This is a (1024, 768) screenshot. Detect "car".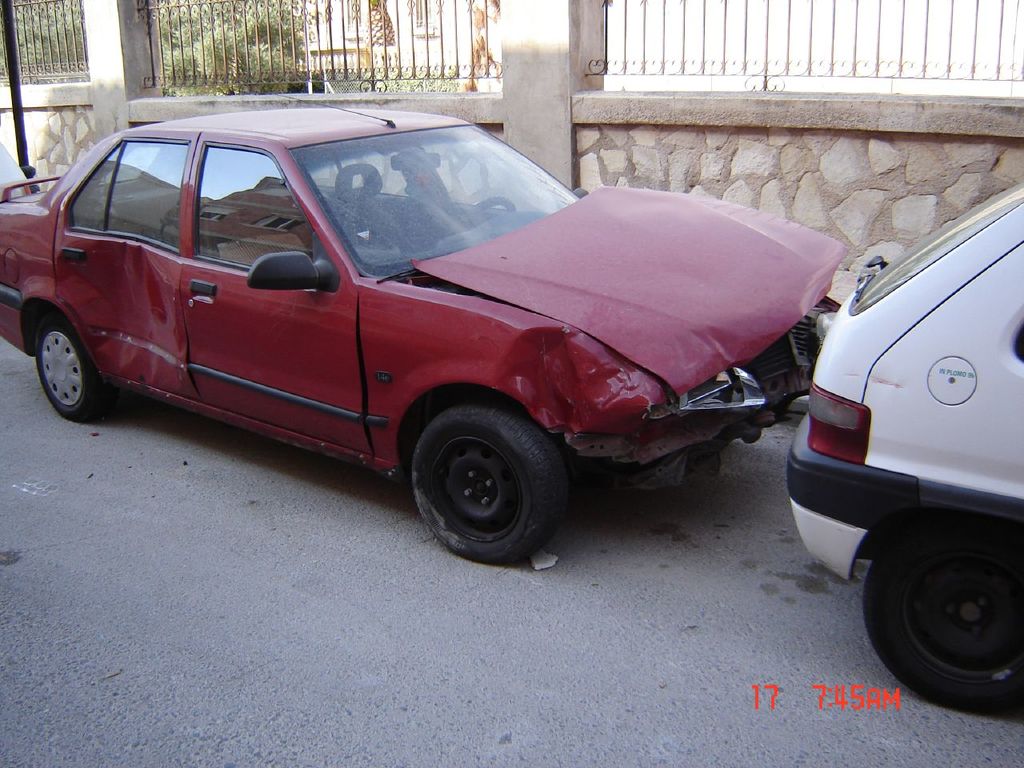
(790, 182, 1023, 714).
